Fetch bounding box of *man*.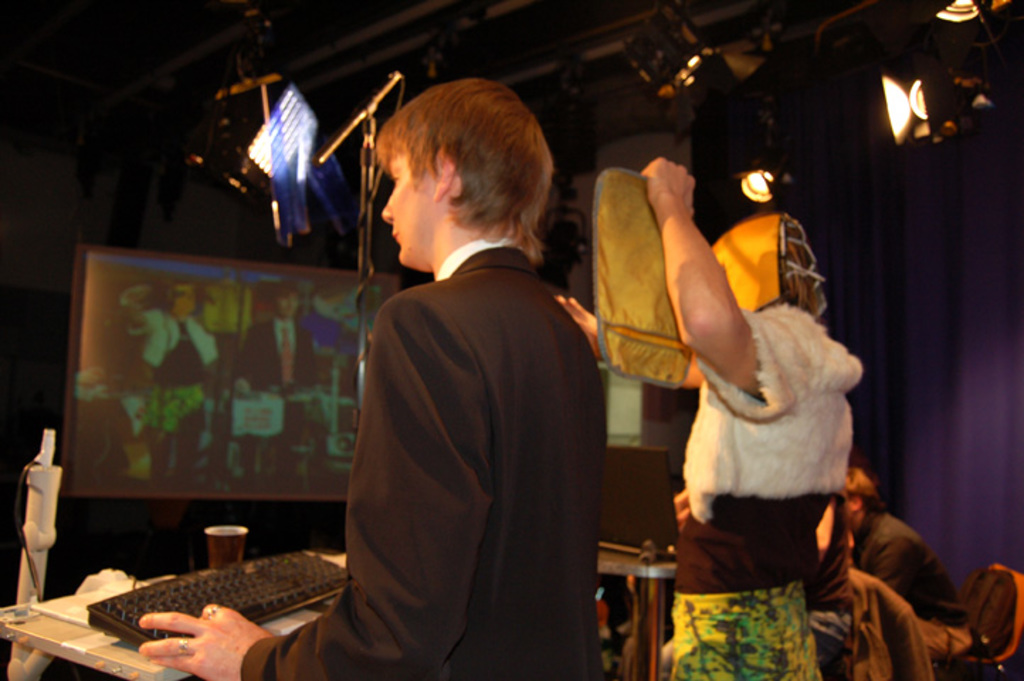
Bbox: rect(138, 74, 608, 680).
